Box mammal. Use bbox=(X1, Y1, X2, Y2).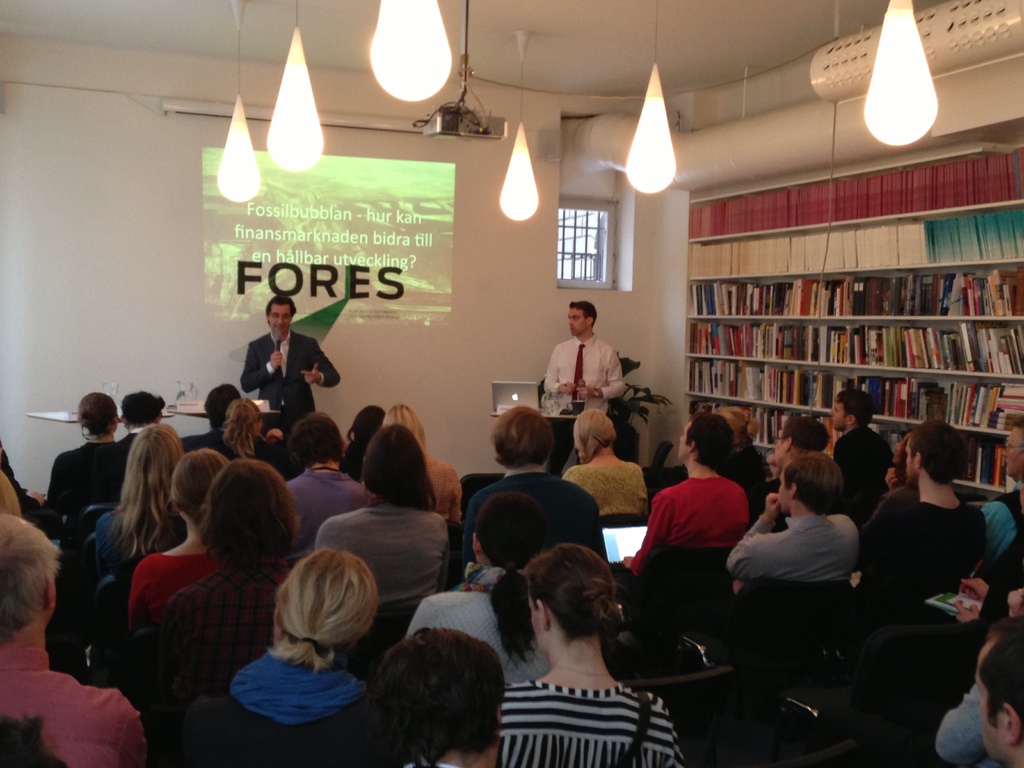
bbox=(499, 536, 689, 767).
